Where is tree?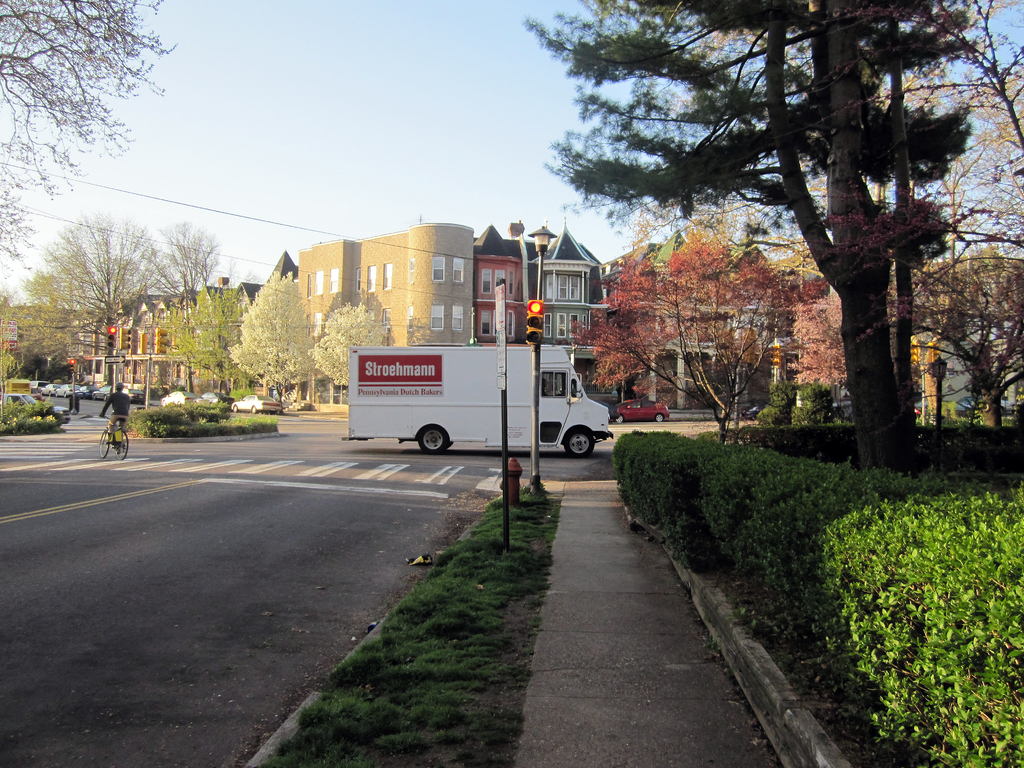
x1=0 y1=0 x2=182 y2=265.
